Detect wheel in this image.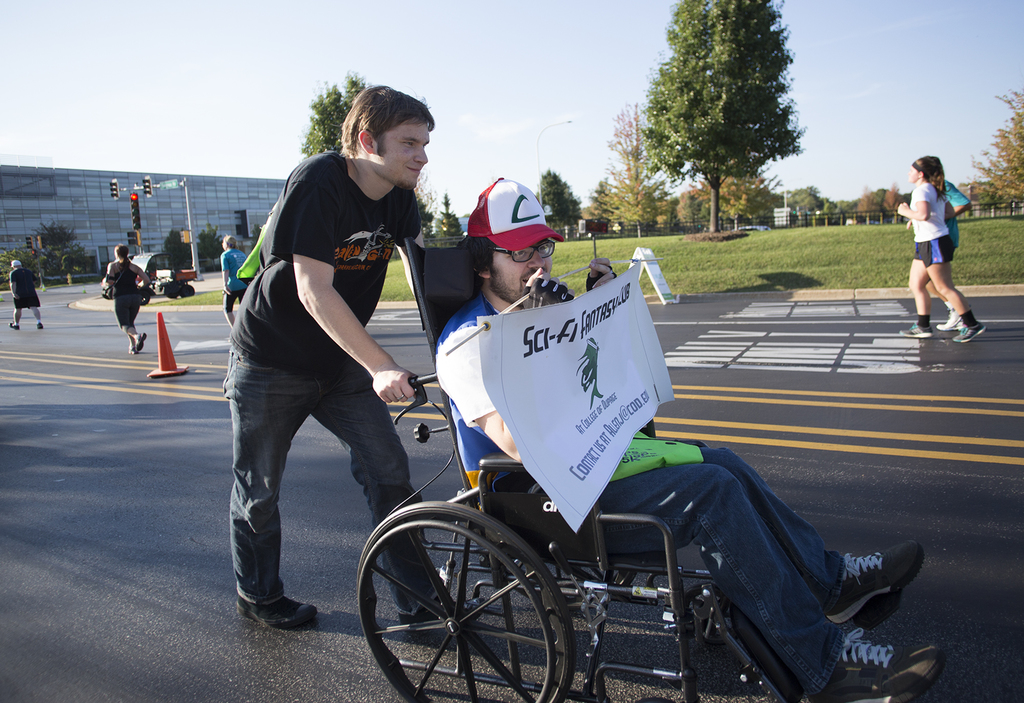
Detection: 374,506,571,686.
